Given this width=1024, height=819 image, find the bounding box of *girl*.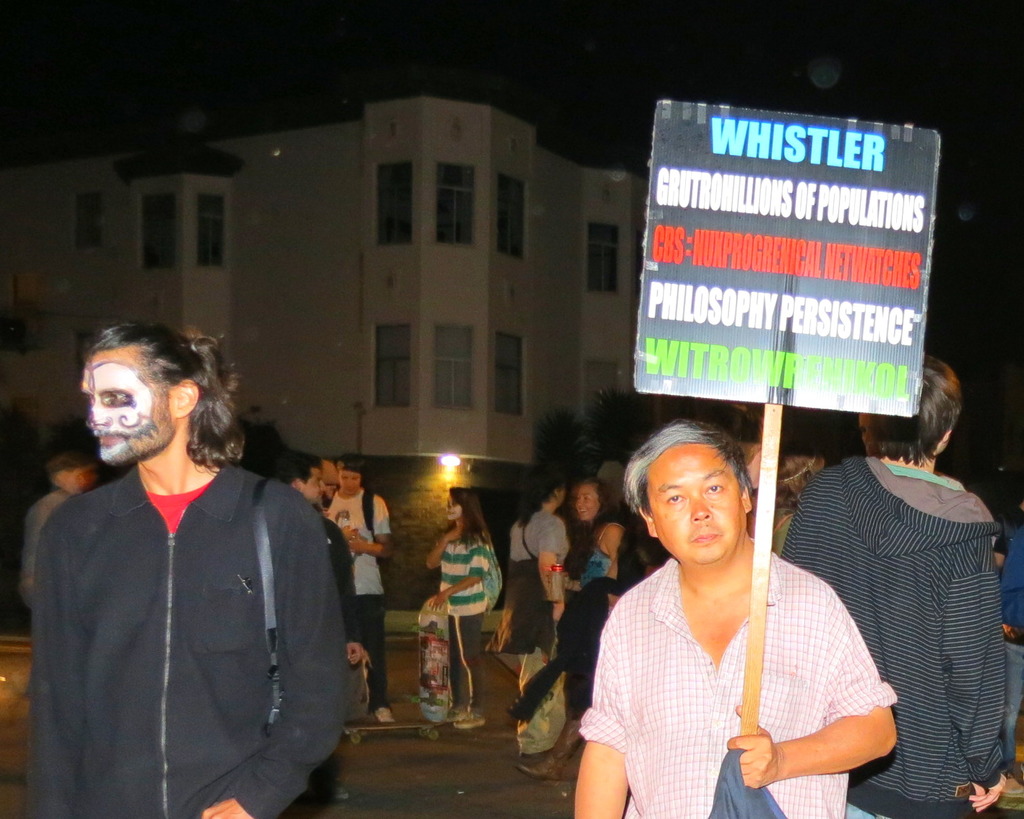
bbox=(432, 490, 505, 724).
